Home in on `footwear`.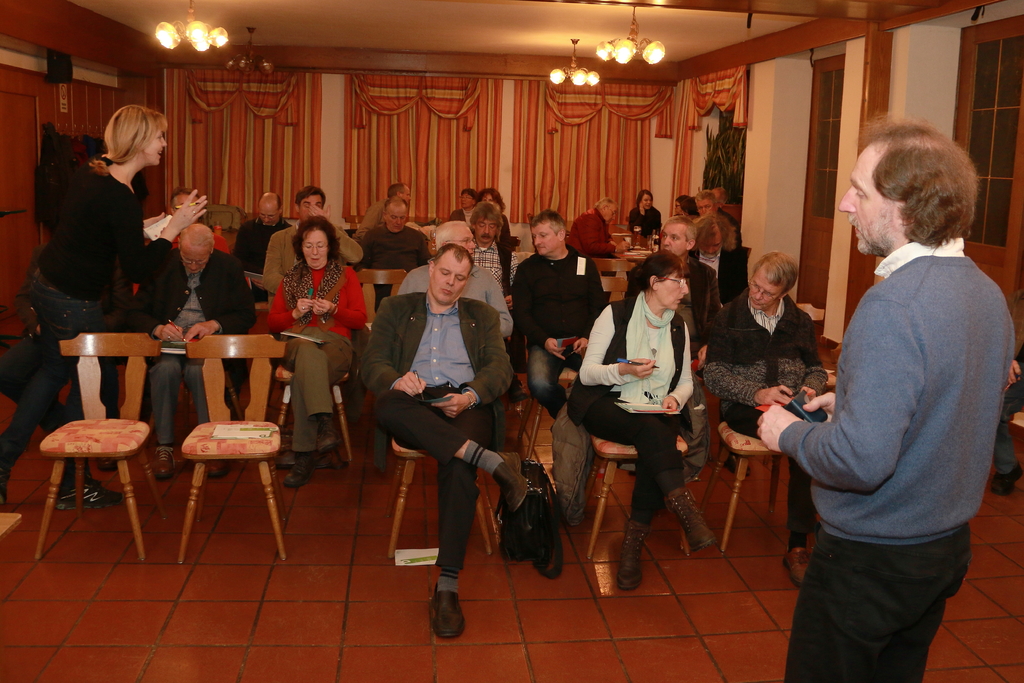
Homed in at {"left": 666, "top": 489, "right": 717, "bottom": 549}.
